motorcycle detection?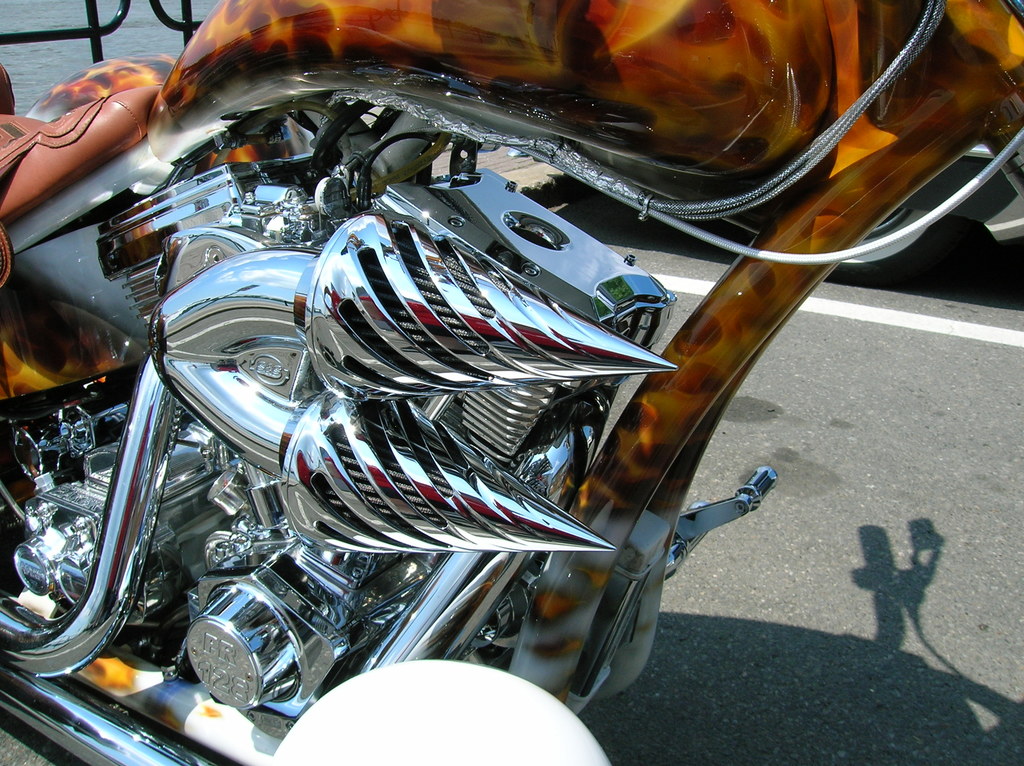
{"left": 0, "top": 0, "right": 1023, "bottom": 765}
